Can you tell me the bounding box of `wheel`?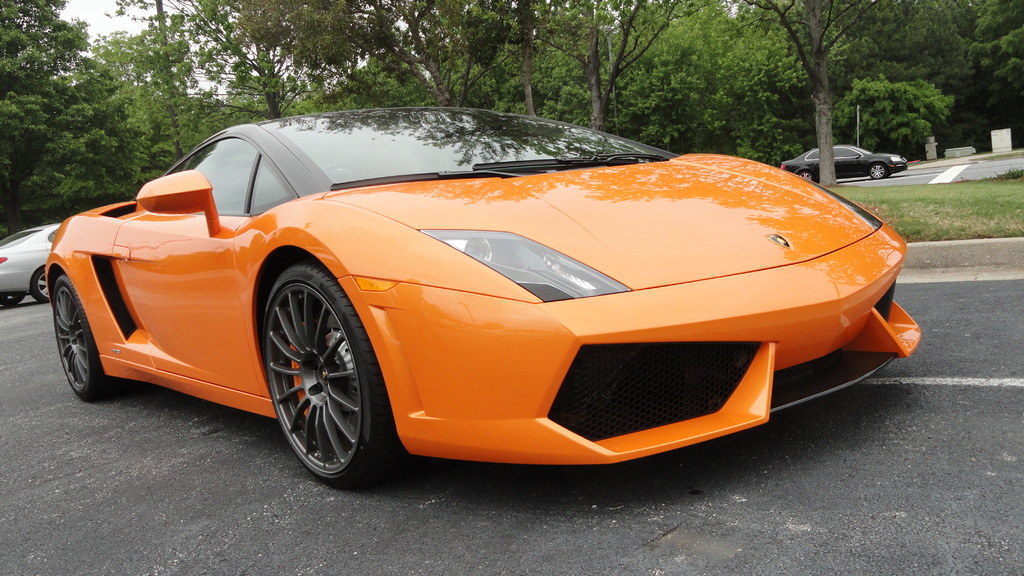
(56,280,126,404).
